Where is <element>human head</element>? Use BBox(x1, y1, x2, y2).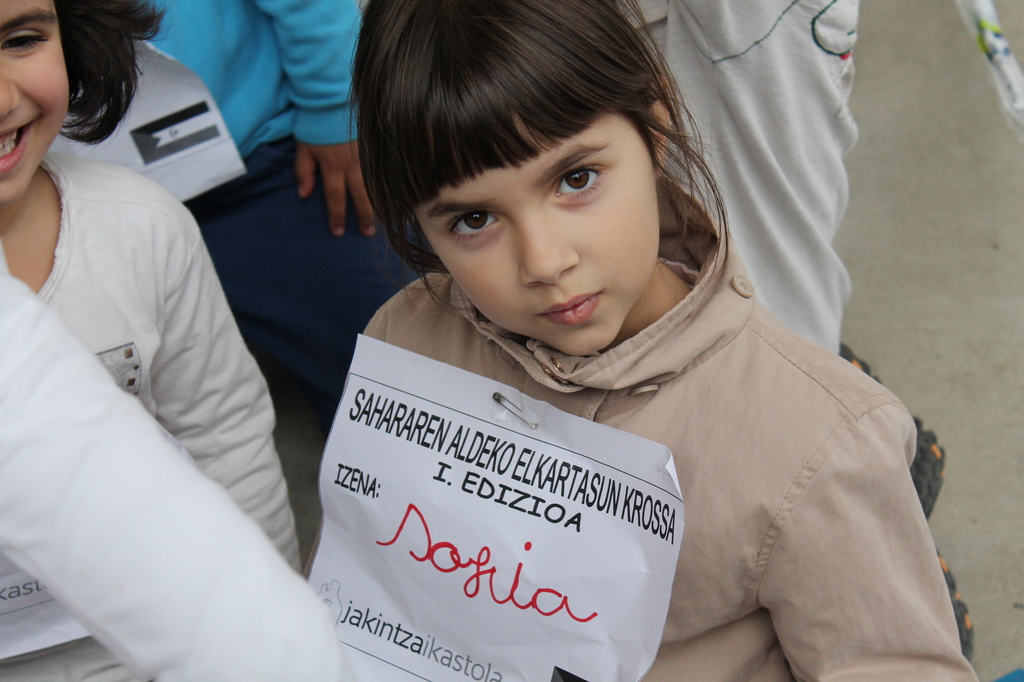
BBox(0, 0, 73, 207).
